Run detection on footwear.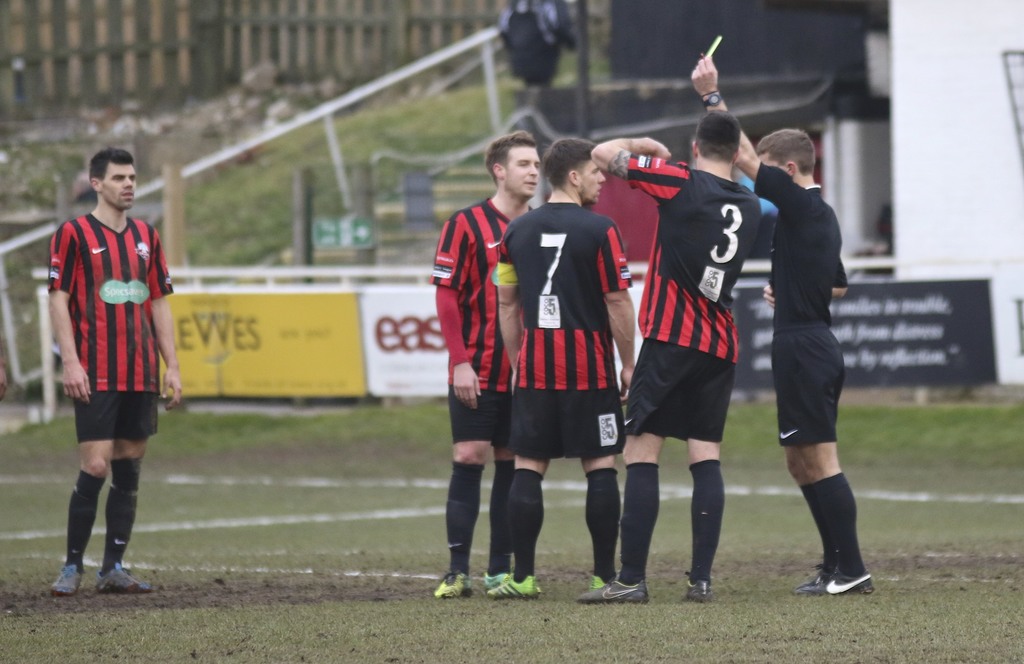
Result: box=[586, 572, 615, 589].
